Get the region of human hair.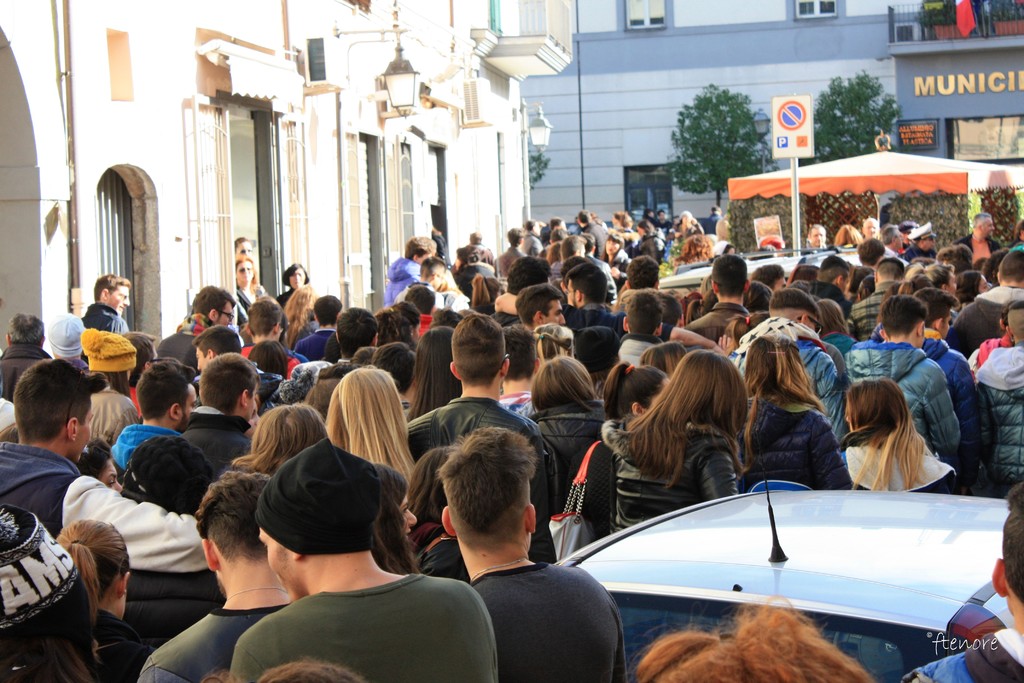
l=227, t=400, r=326, b=481.
